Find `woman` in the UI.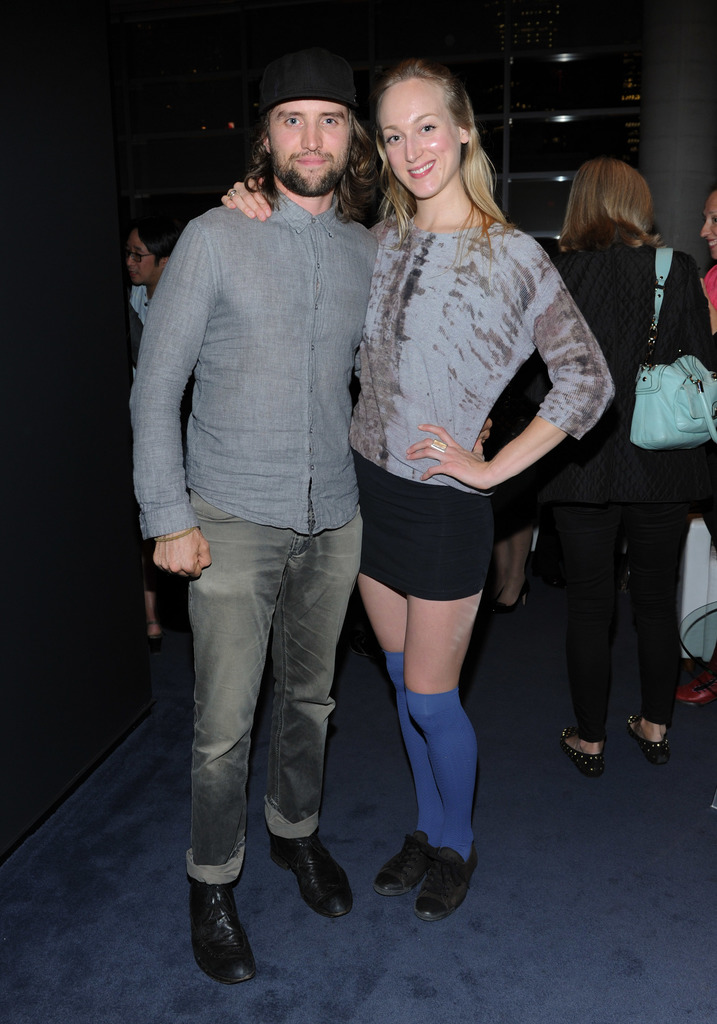
UI element at {"left": 217, "top": 57, "right": 618, "bottom": 924}.
